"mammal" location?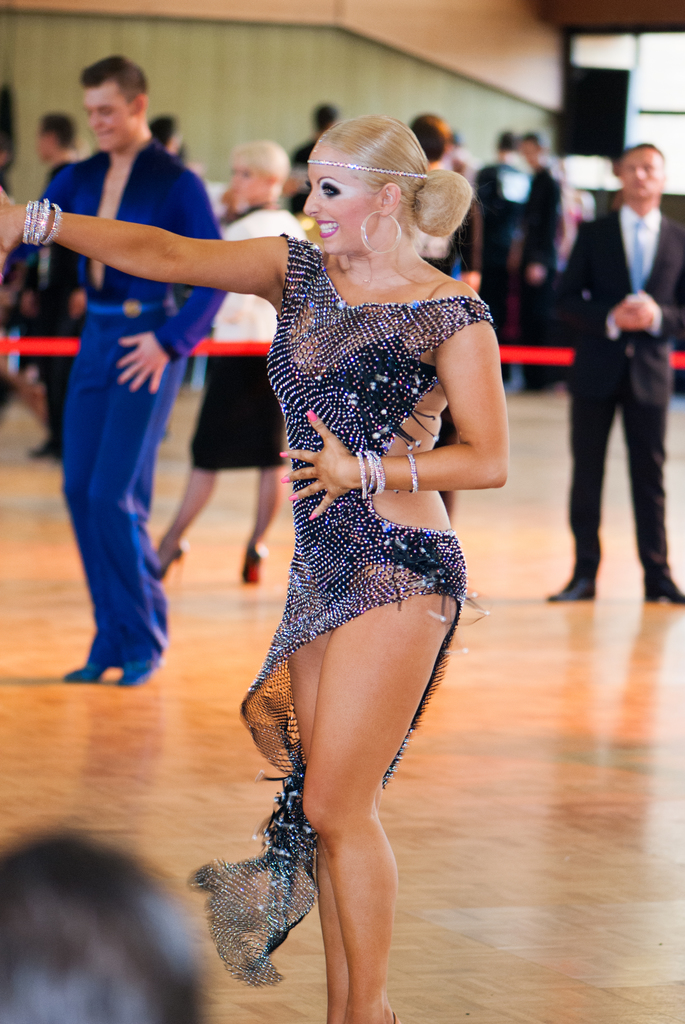
bbox(0, 824, 222, 1023)
